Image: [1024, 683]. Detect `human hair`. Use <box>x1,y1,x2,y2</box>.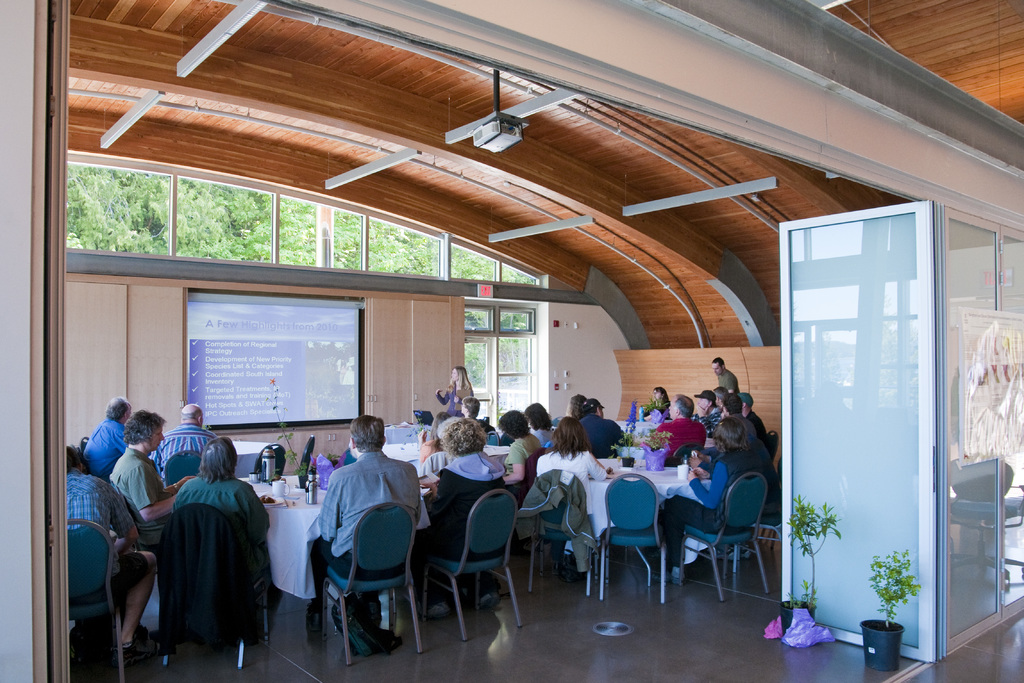
<box>673,395,694,420</box>.
